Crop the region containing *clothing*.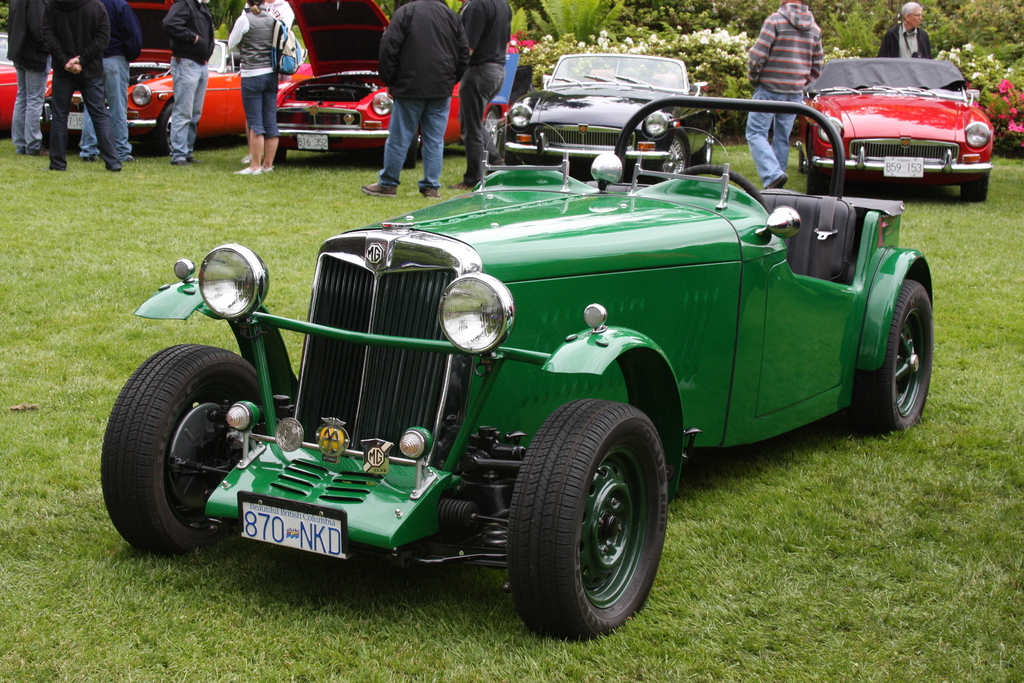
Crop region: pyautogui.locateOnScreen(376, 1, 462, 186).
